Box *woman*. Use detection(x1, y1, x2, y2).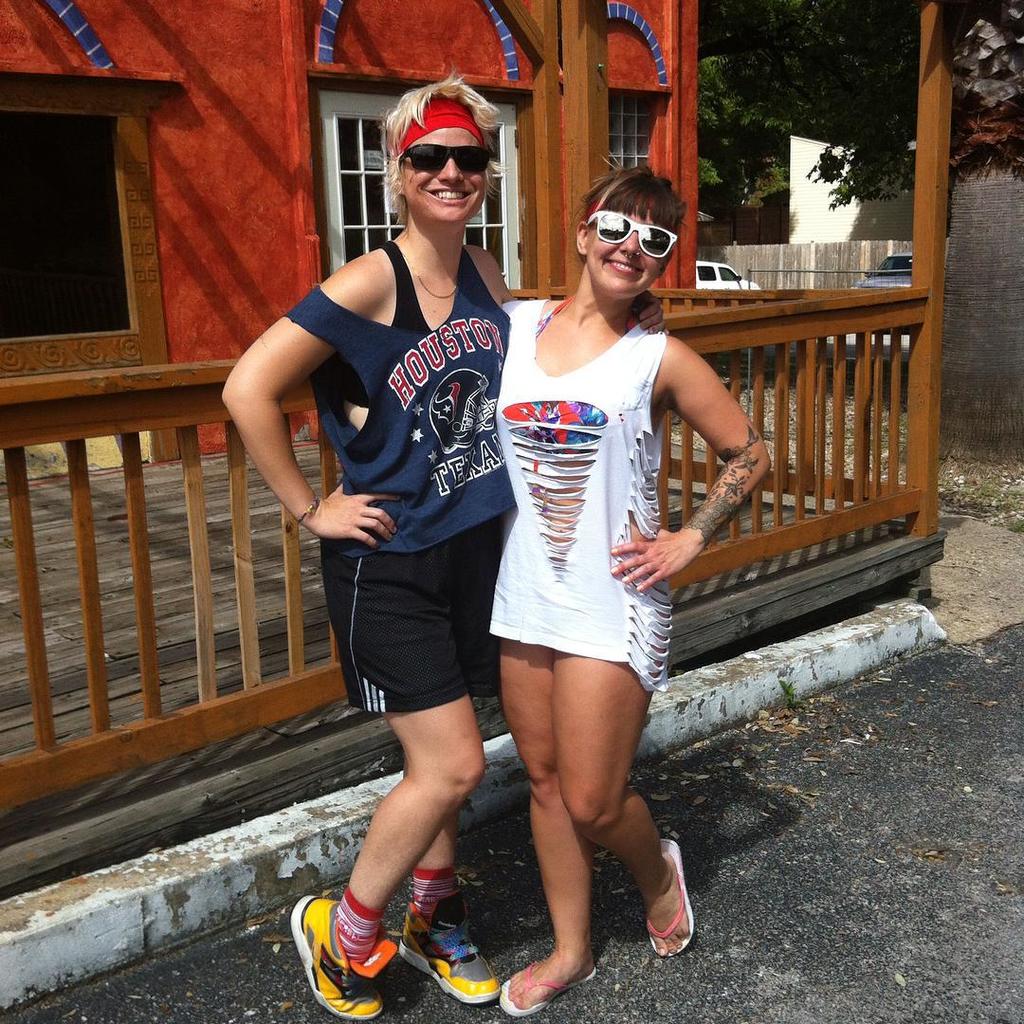
detection(501, 167, 800, 1014).
